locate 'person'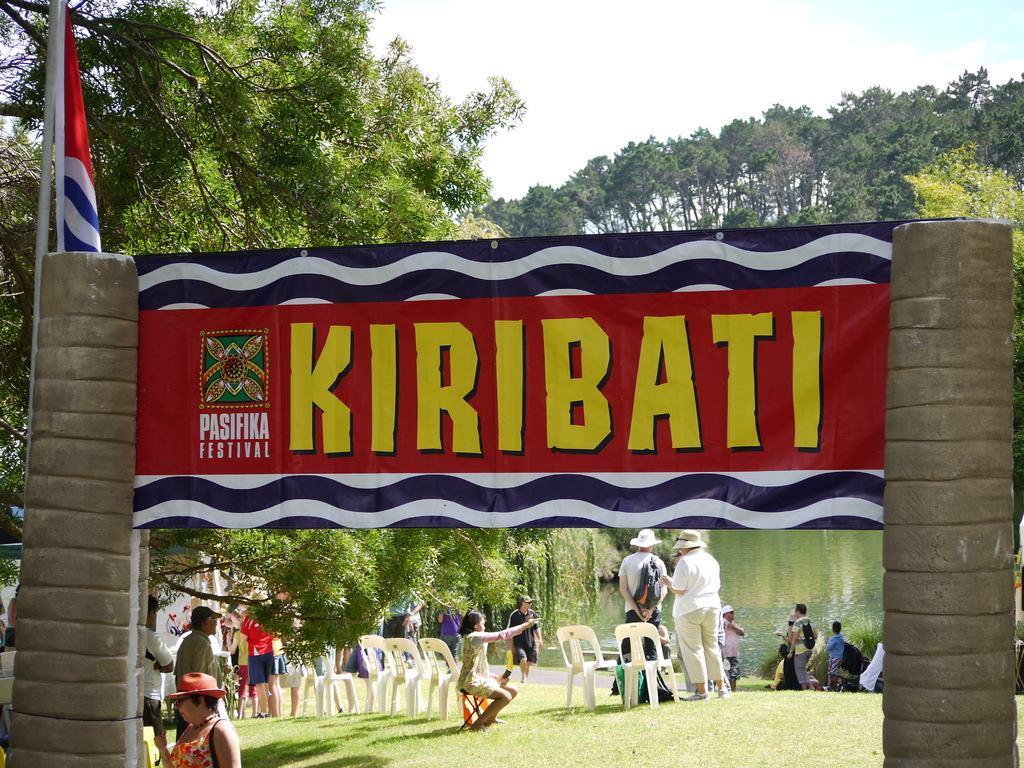
[454, 610, 536, 728]
